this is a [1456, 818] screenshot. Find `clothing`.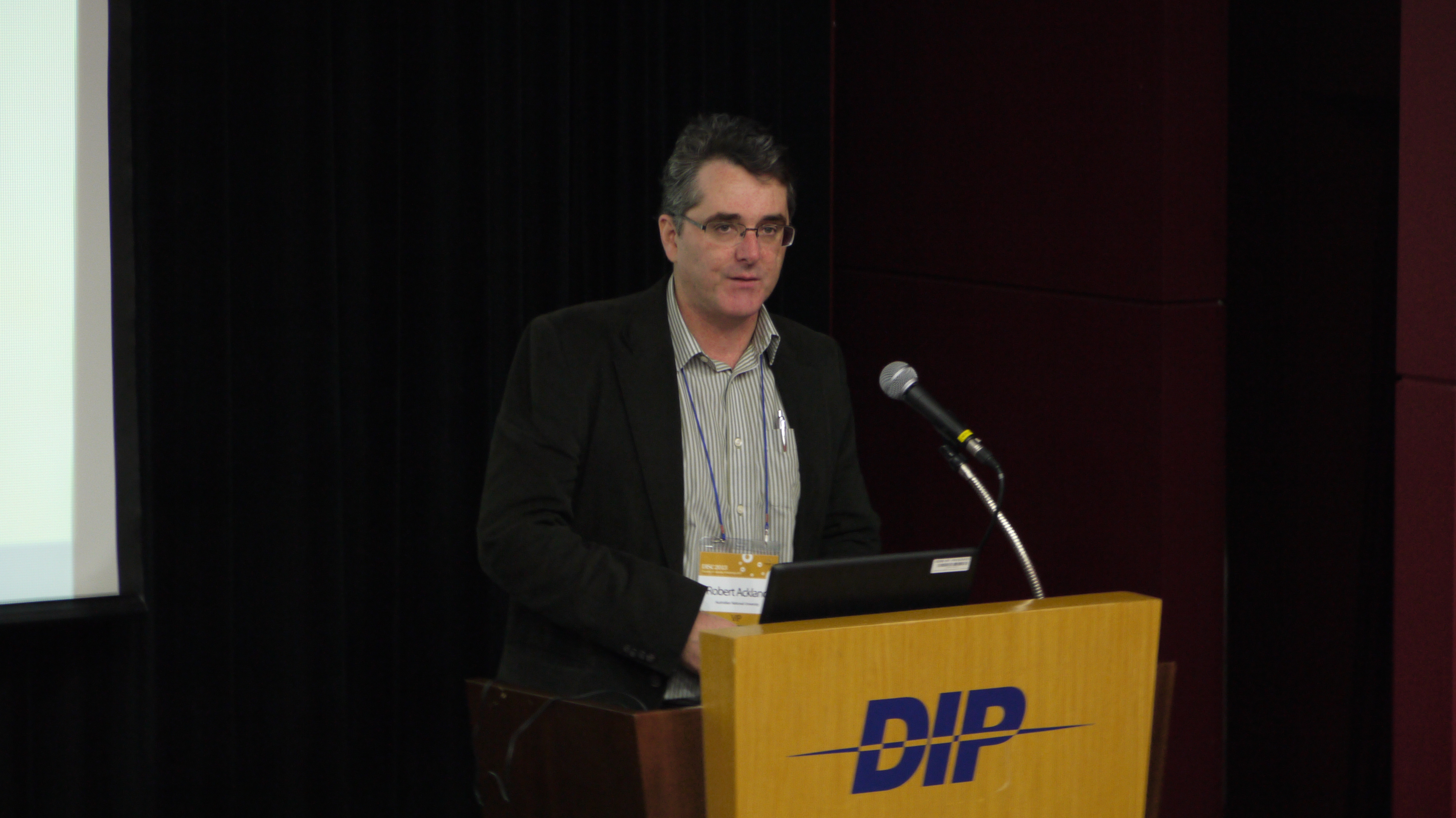
Bounding box: crop(178, 74, 323, 255).
